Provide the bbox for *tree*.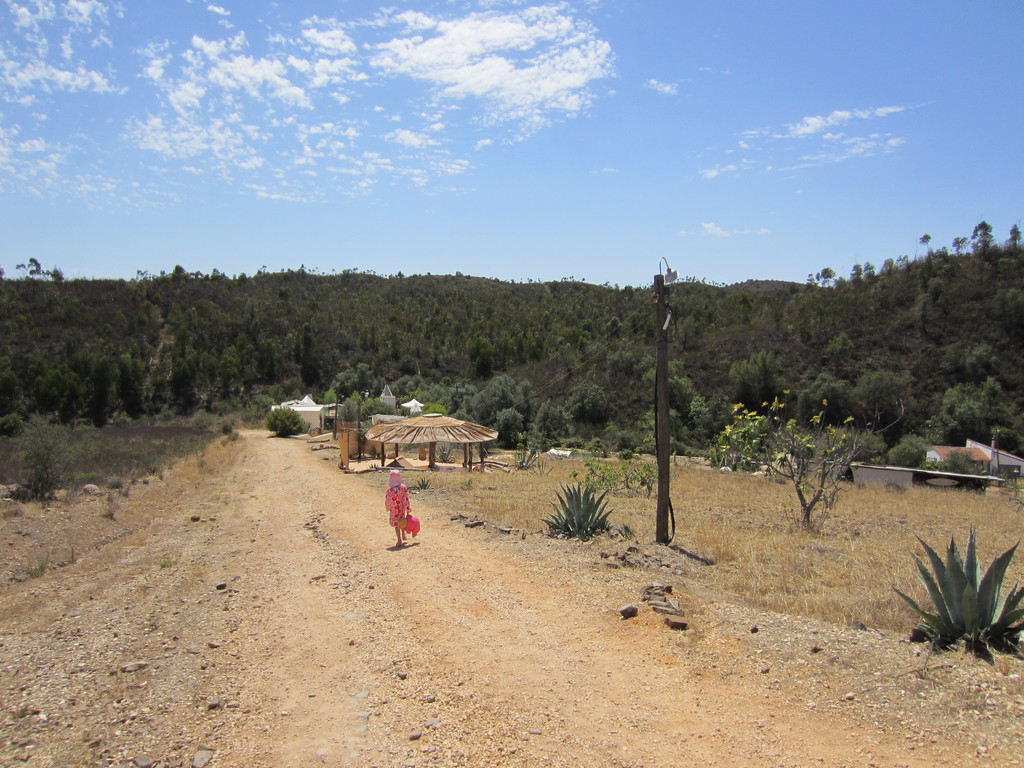
303, 329, 325, 390.
